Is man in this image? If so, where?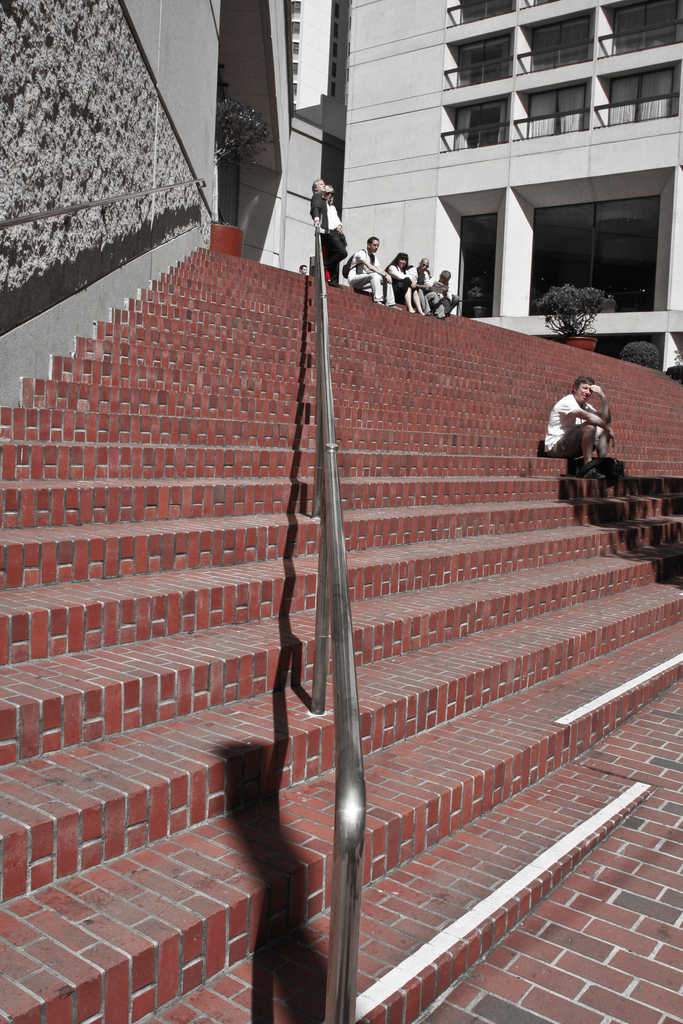
Yes, at 297, 262, 308, 273.
